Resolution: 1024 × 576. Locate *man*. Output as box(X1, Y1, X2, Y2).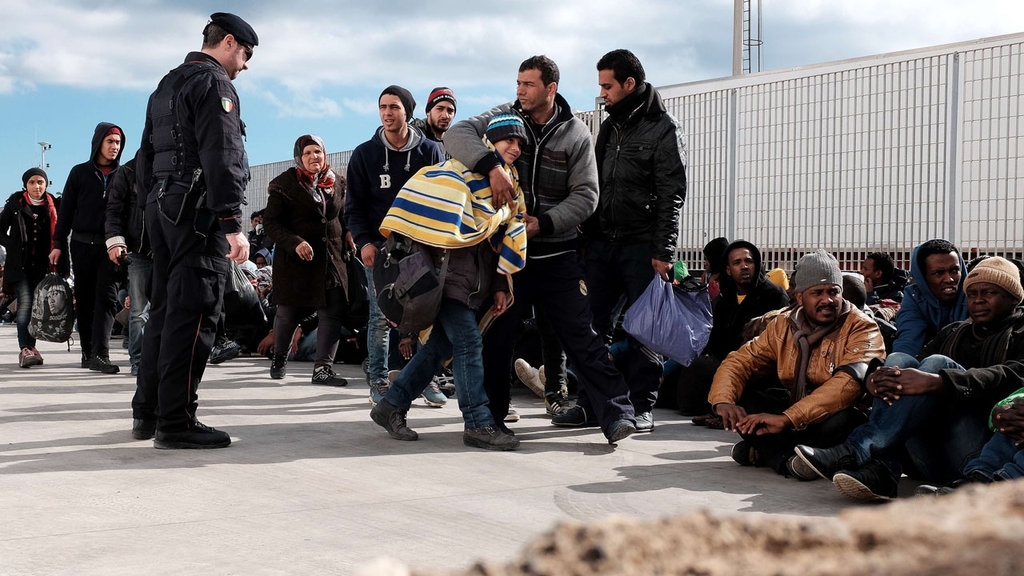
box(793, 256, 1023, 498).
